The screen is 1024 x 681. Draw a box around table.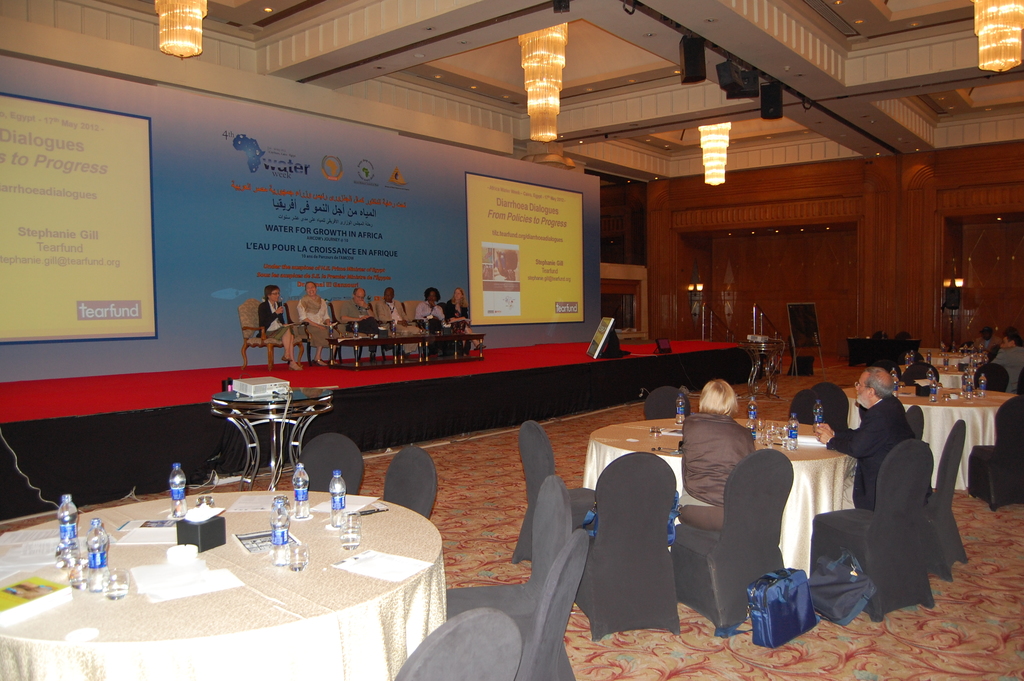
Rect(586, 415, 859, 575).
